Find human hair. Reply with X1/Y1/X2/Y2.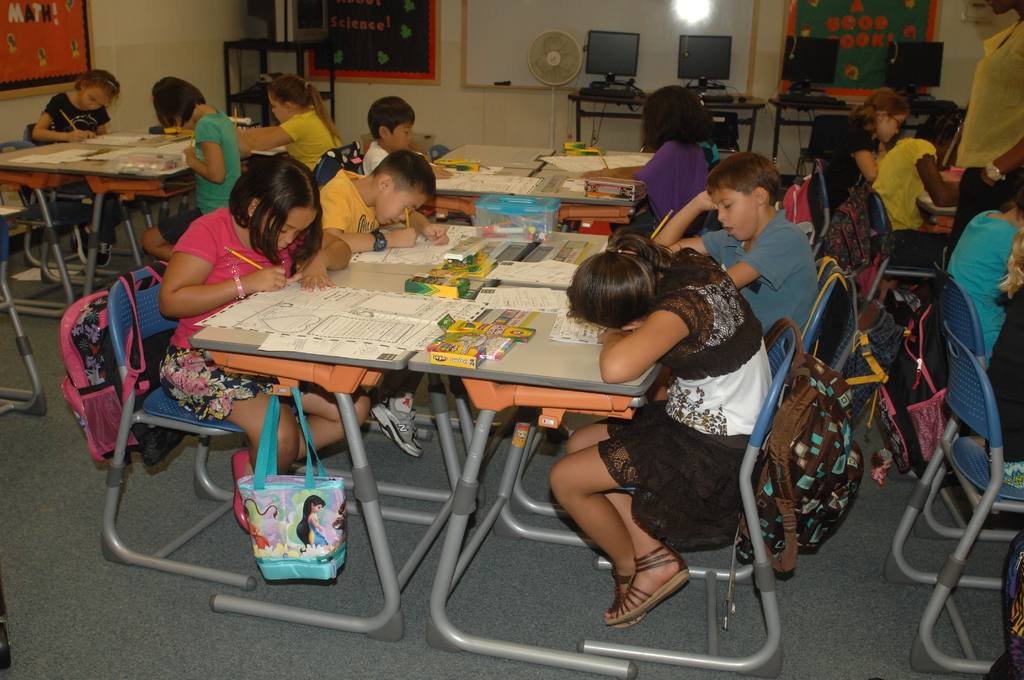
266/74/344/148.
